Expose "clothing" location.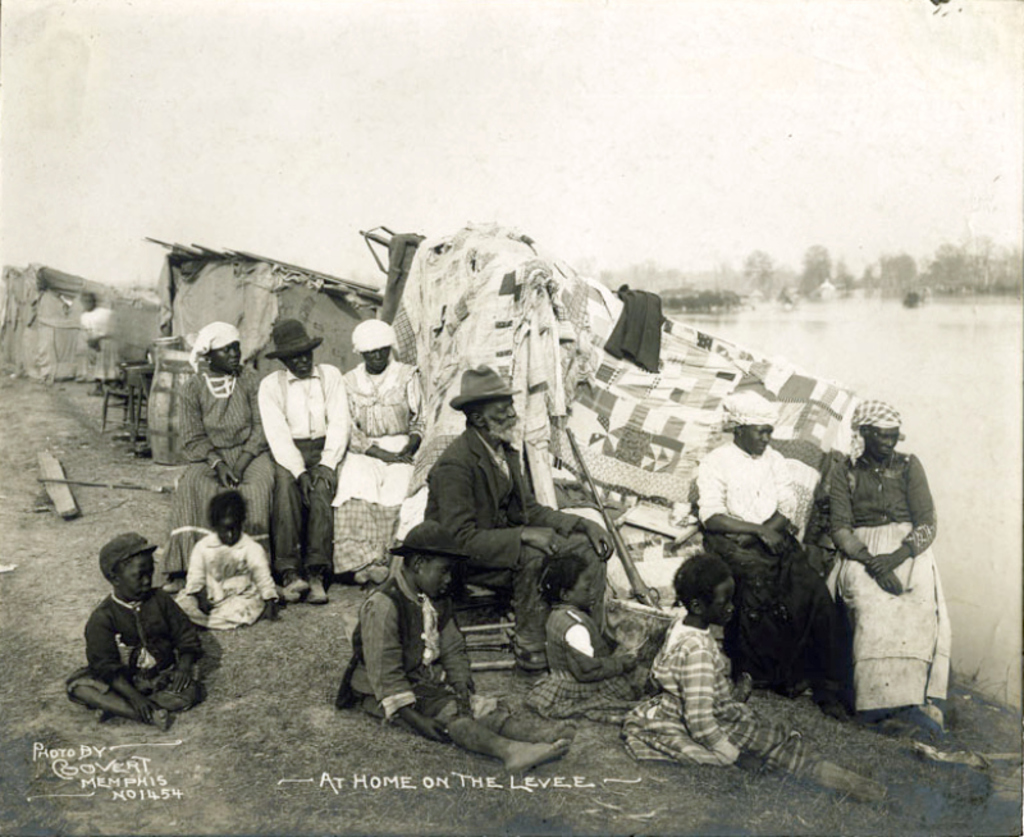
Exposed at <box>524,602,660,722</box>.
